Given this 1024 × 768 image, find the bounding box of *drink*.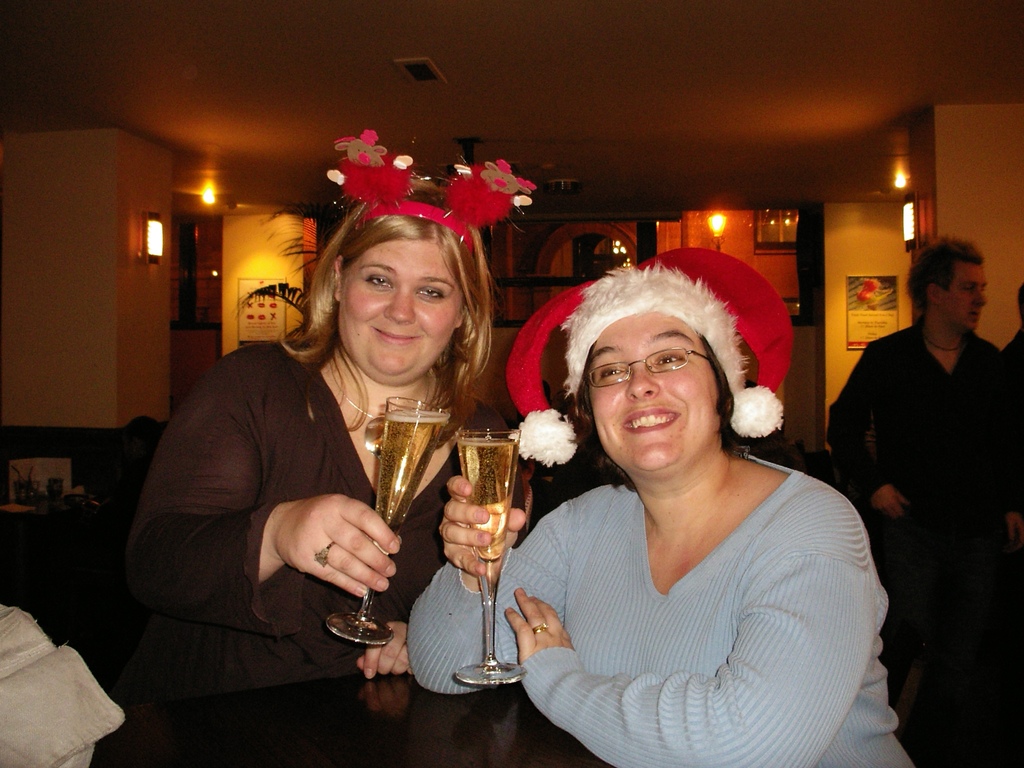
pyautogui.locateOnScreen(371, 408, 445, 552).
